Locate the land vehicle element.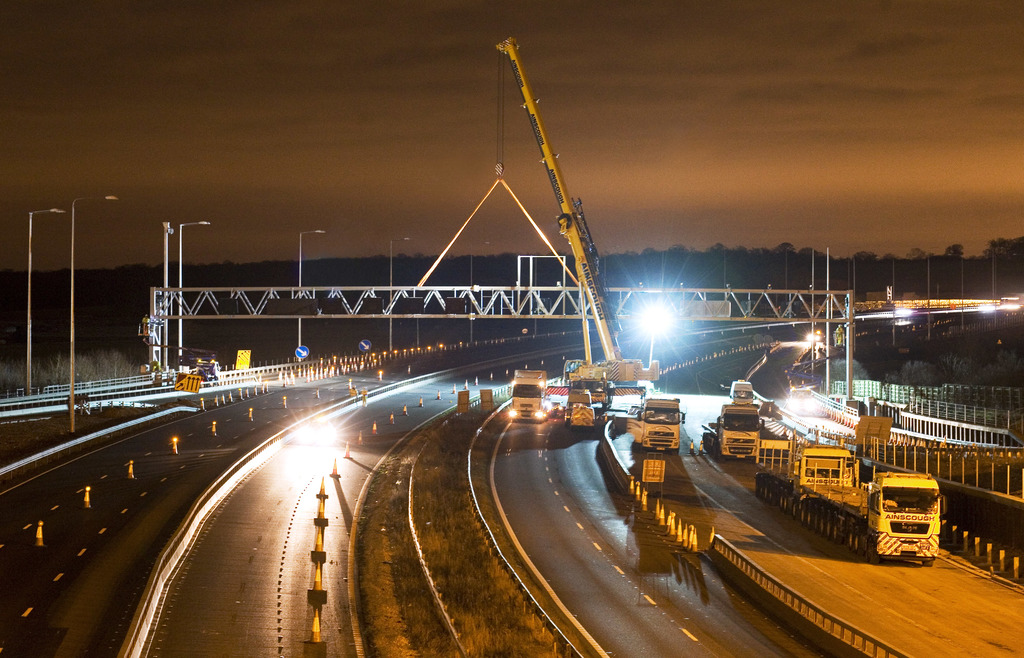
Element bbox: (x1=752, y1=432, x2=959, y2=561).
